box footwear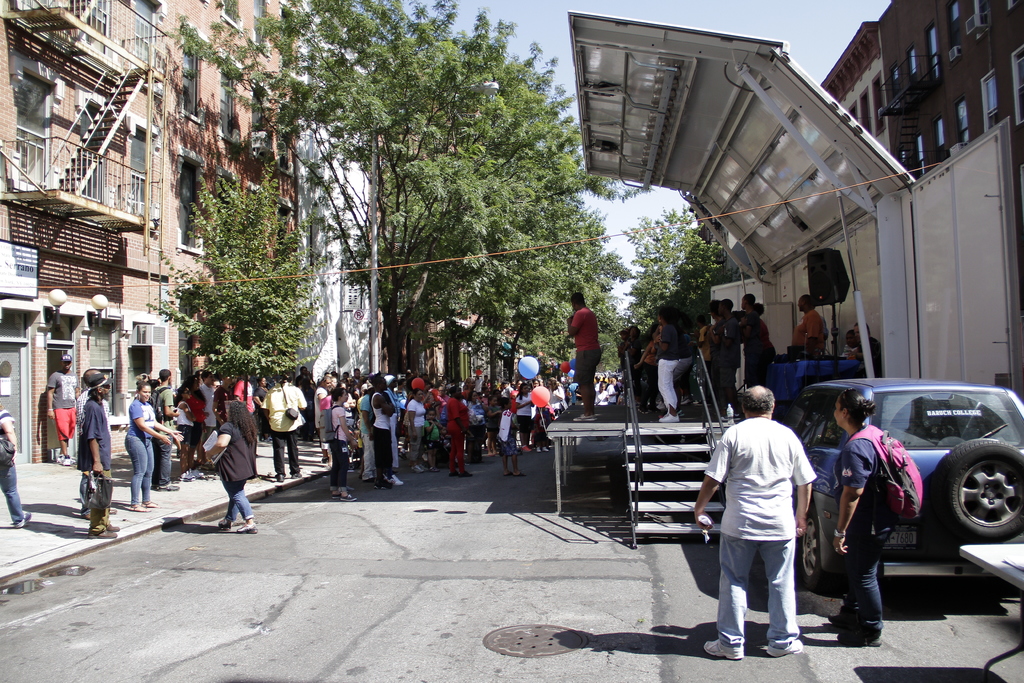
[left=657, top=415, right=678, bottom=422]
